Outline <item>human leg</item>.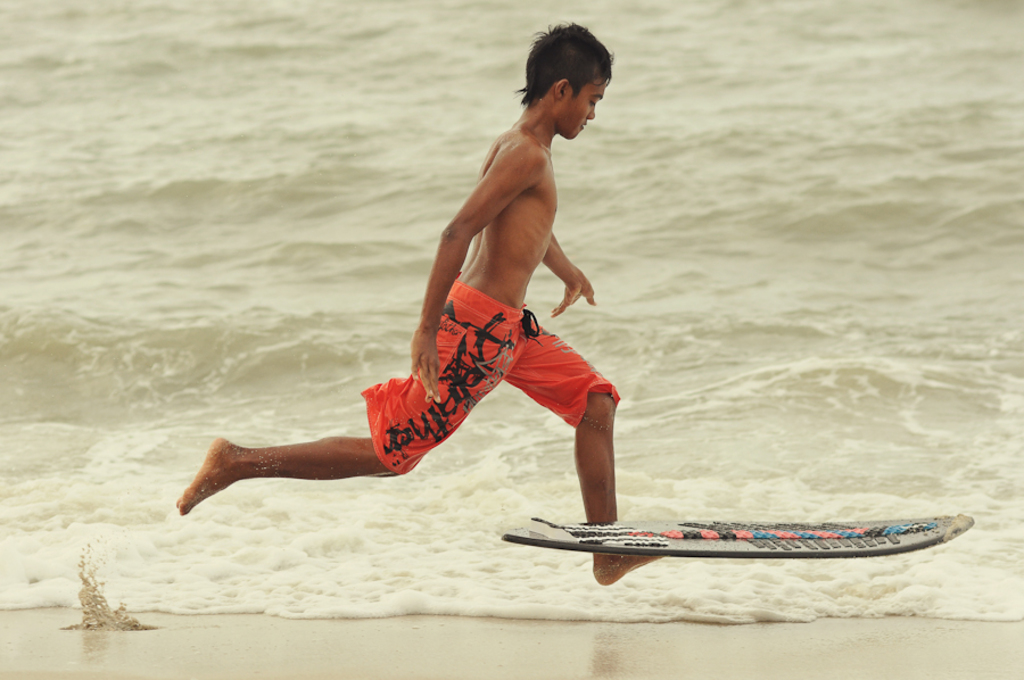
Outline: bbox=[176, 304, 513, 519].
